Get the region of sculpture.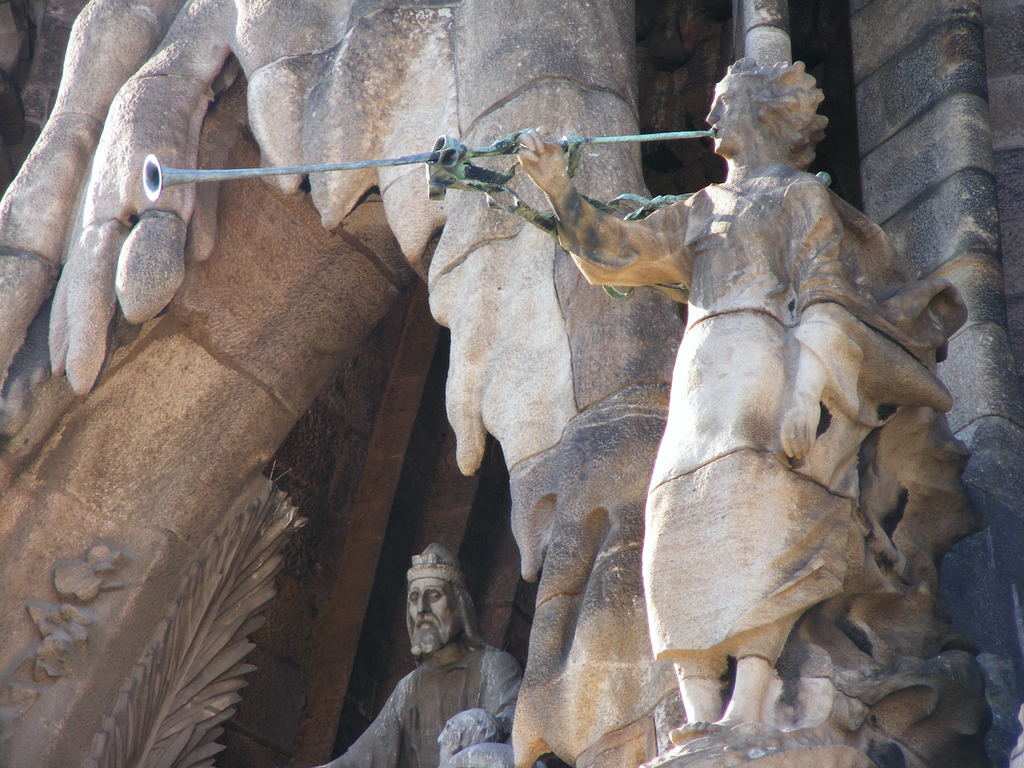
[x1=314, y1=543, x2=526, y2=767].
